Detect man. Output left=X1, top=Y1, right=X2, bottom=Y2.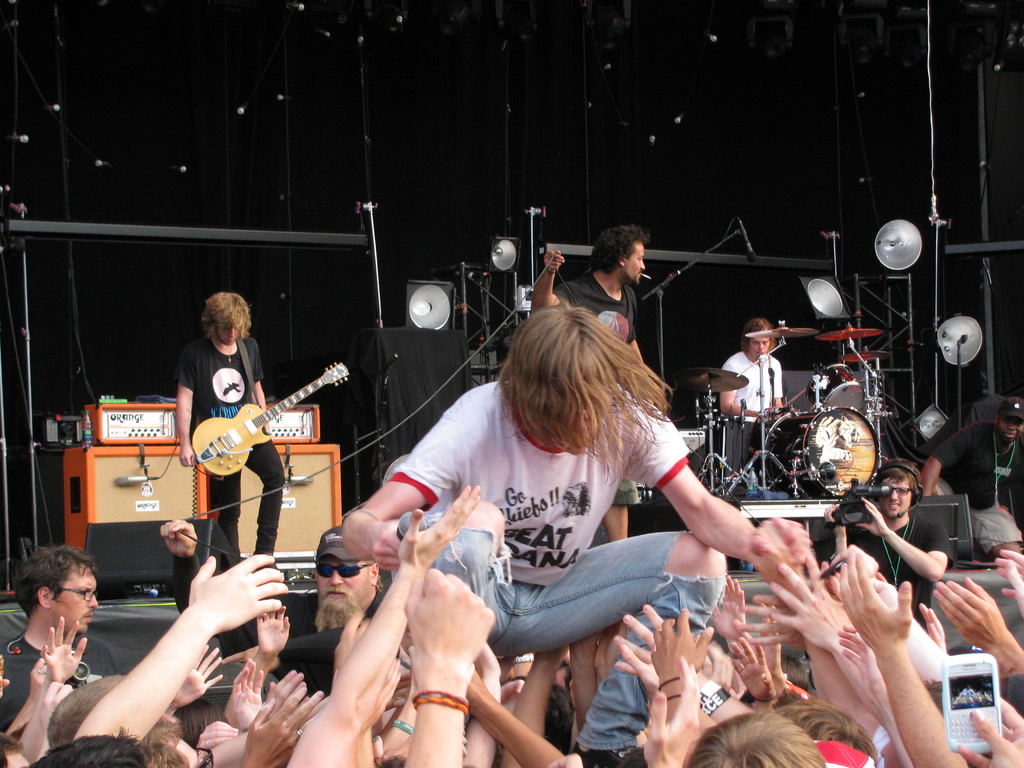
left=716, top=318, right=783, bottom=422.
